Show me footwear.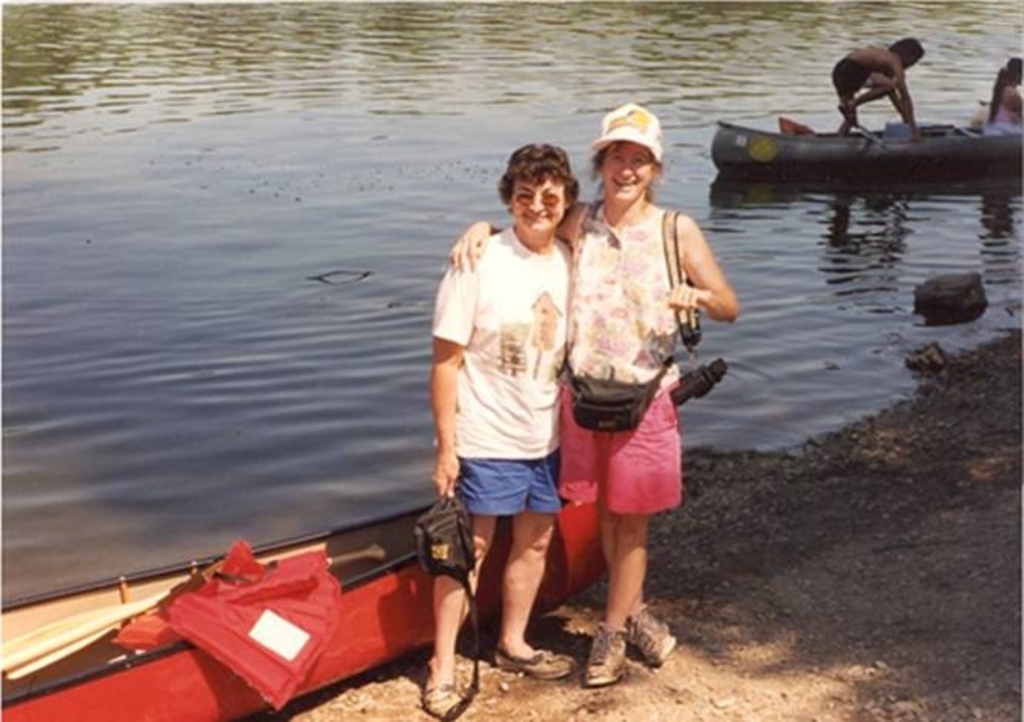
footwear is here: (417, 659, 463, 720).
